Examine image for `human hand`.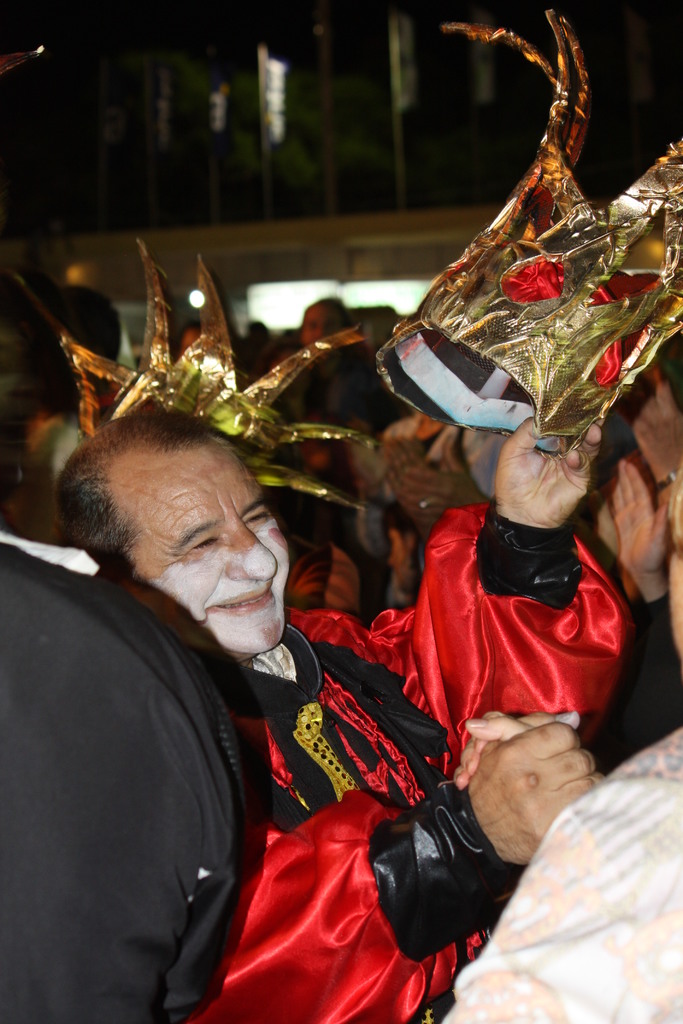
Examination result: crop(451, 706, 540, 794).
